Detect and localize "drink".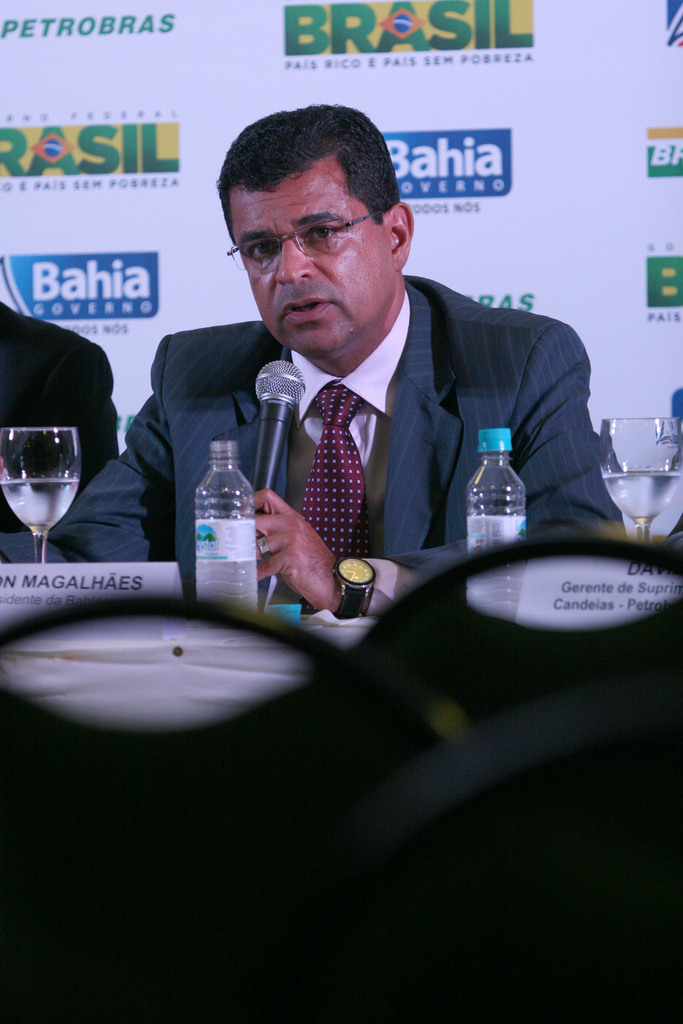
Localized at bbox=[0, 477, 78, 530].
